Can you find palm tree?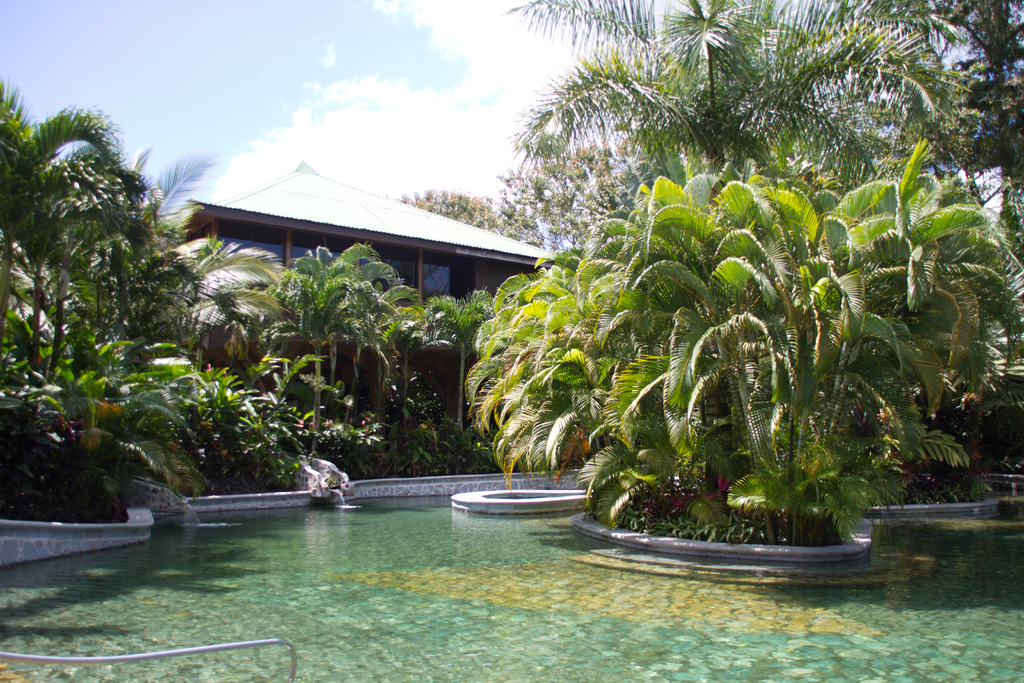
Yes, bounding box: (left=776, top=194, right=839, bottom=473).
